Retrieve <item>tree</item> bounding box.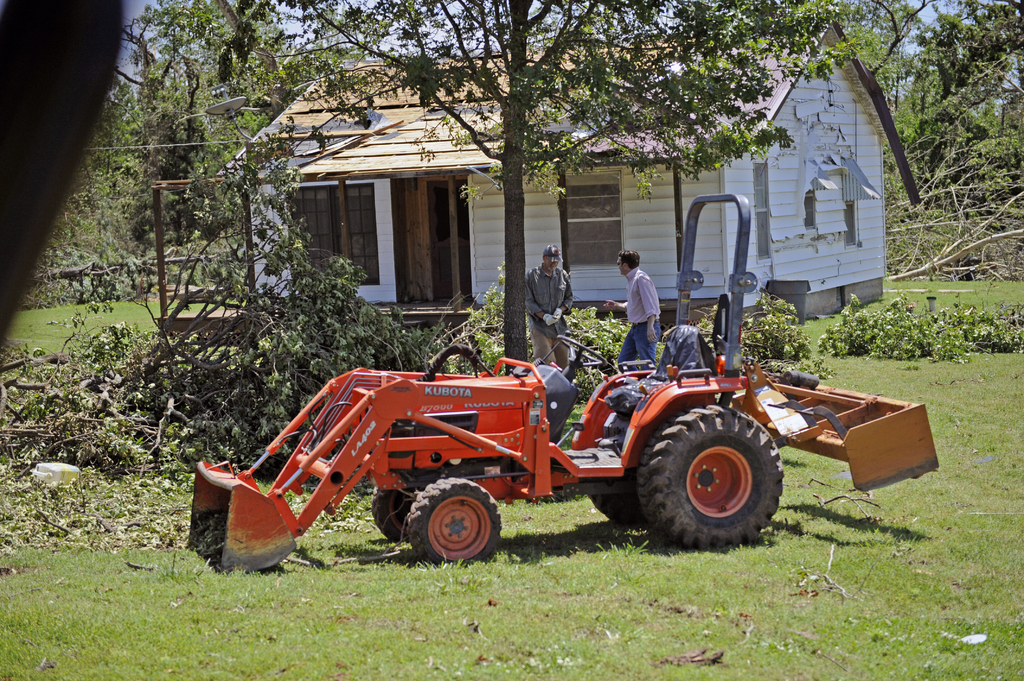
Bounding box: (142,0,849,374).
